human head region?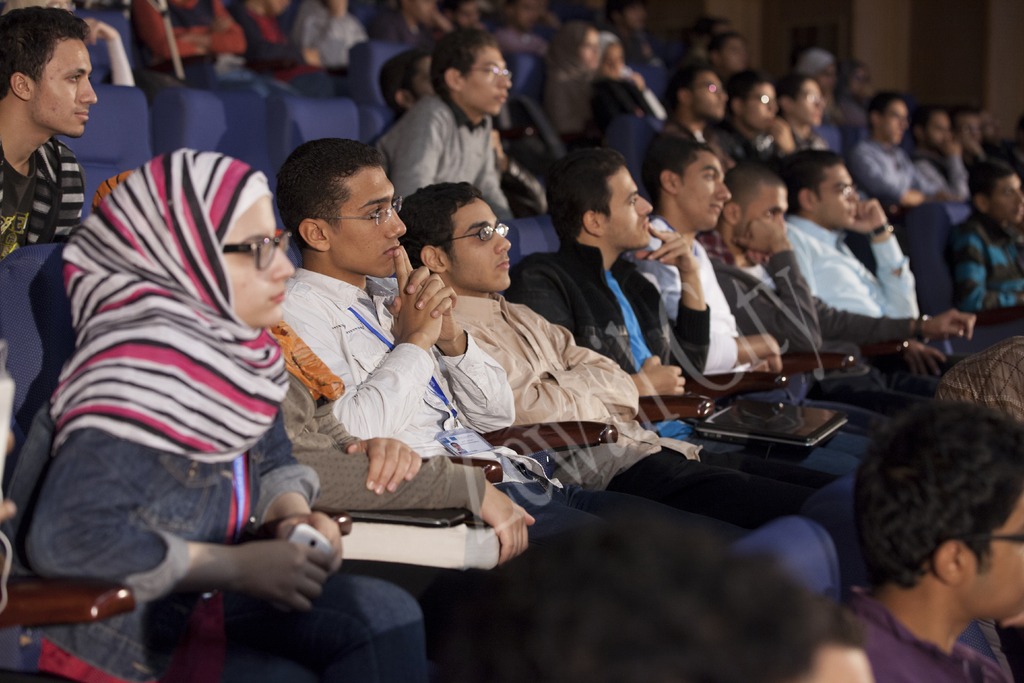
785/156/863/231
